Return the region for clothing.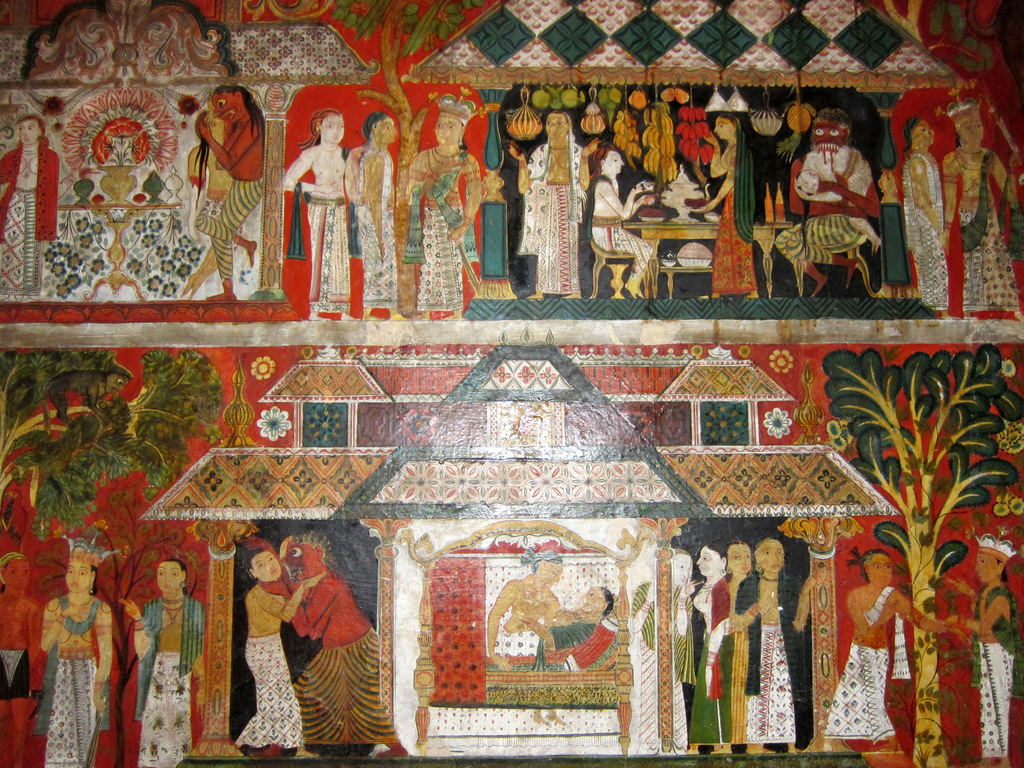
[left=346, top=139, right=401, bottom=309].
